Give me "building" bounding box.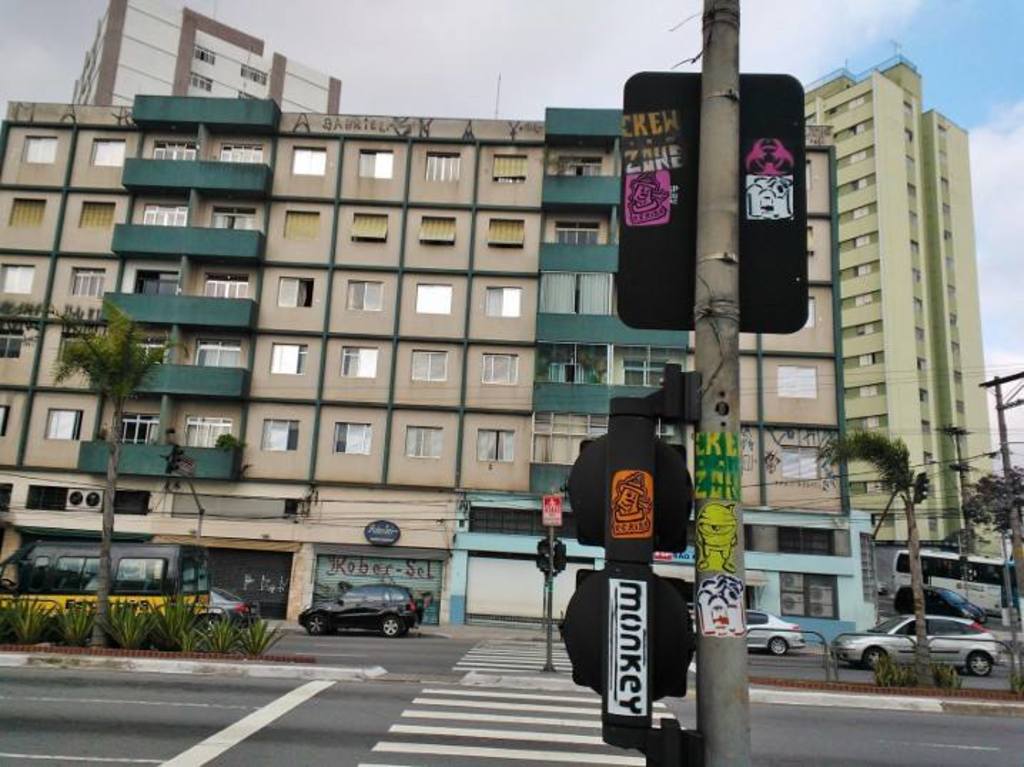
1:90:846:630.
